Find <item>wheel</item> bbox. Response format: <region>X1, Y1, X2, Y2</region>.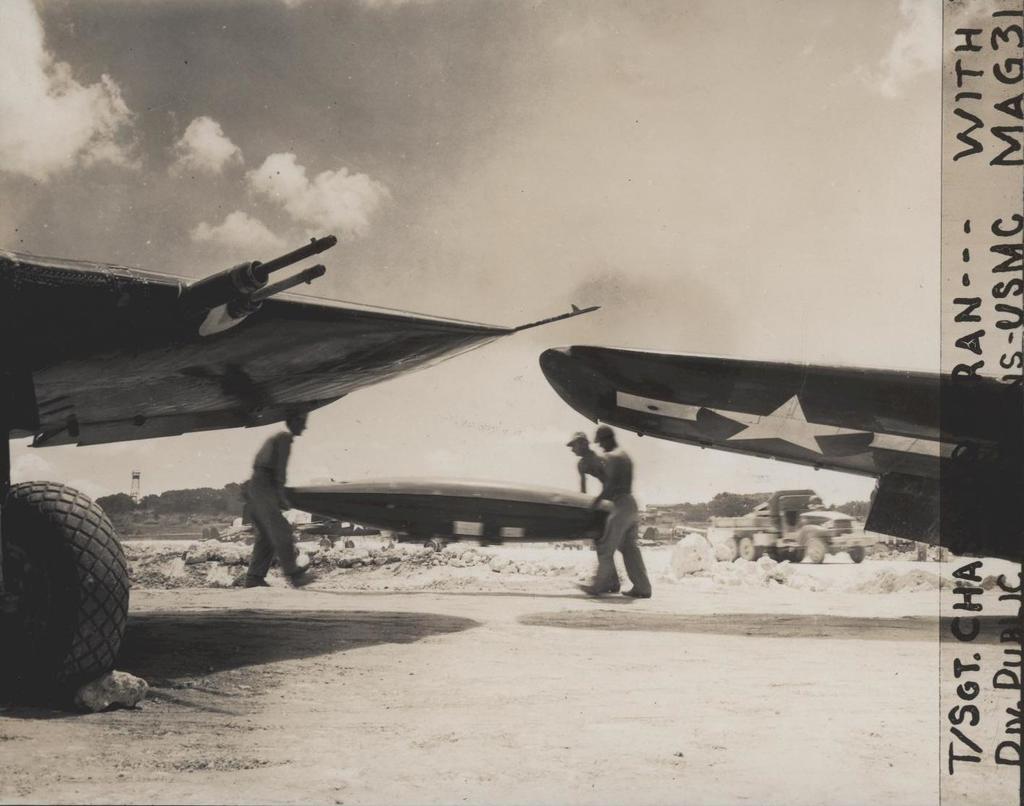
<region>423, 537, 435, 551</region>.
